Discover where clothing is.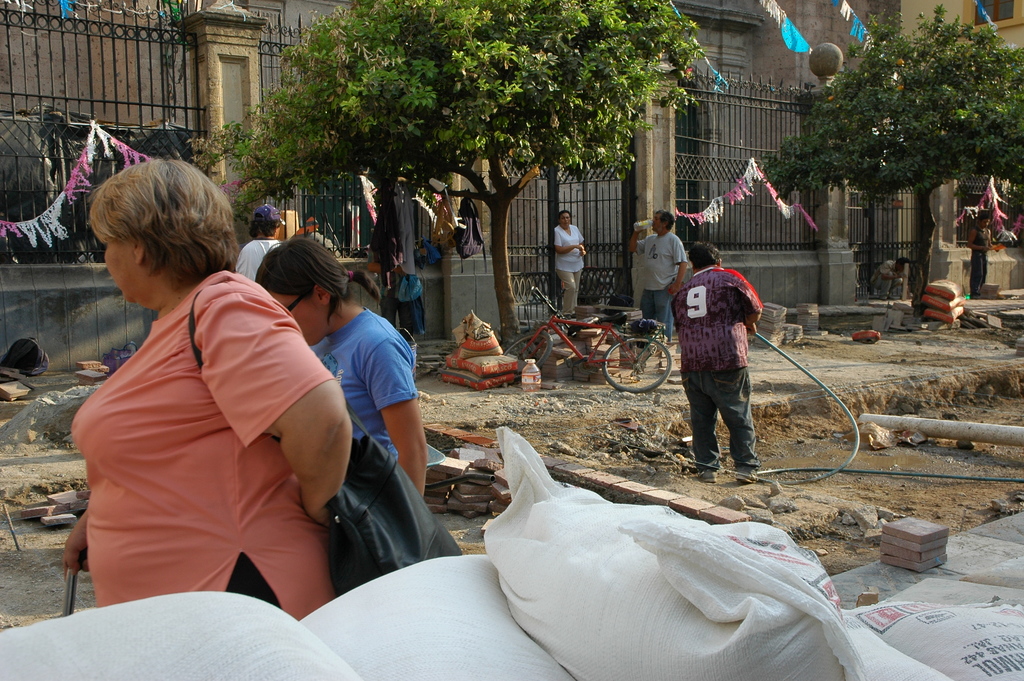
Discovered at x1=672 y1=265 x2=767 y2=472.
